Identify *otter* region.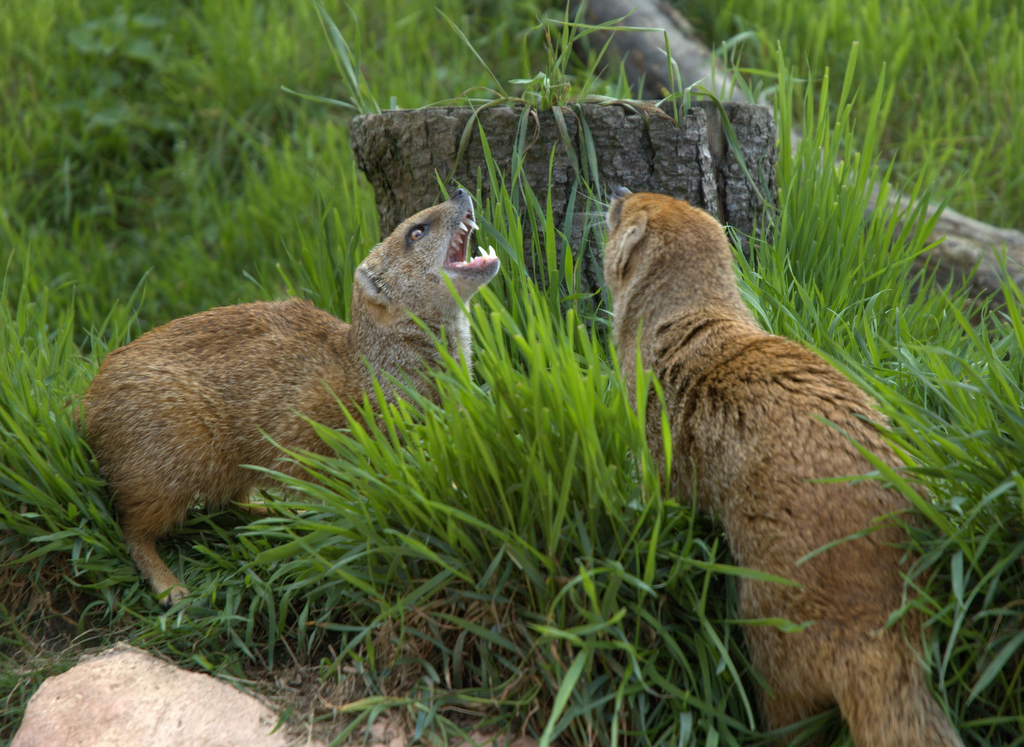
Region: detection(71, 189, 502, 609).
